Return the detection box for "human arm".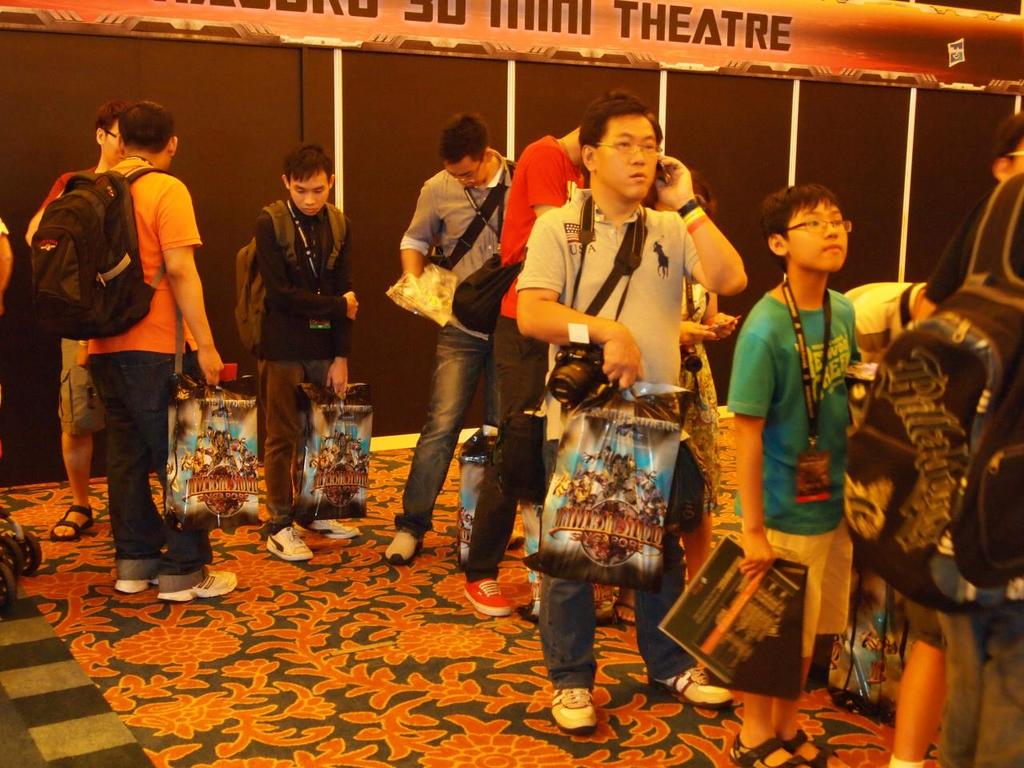
bbox=[262, 206, 360, 322].
